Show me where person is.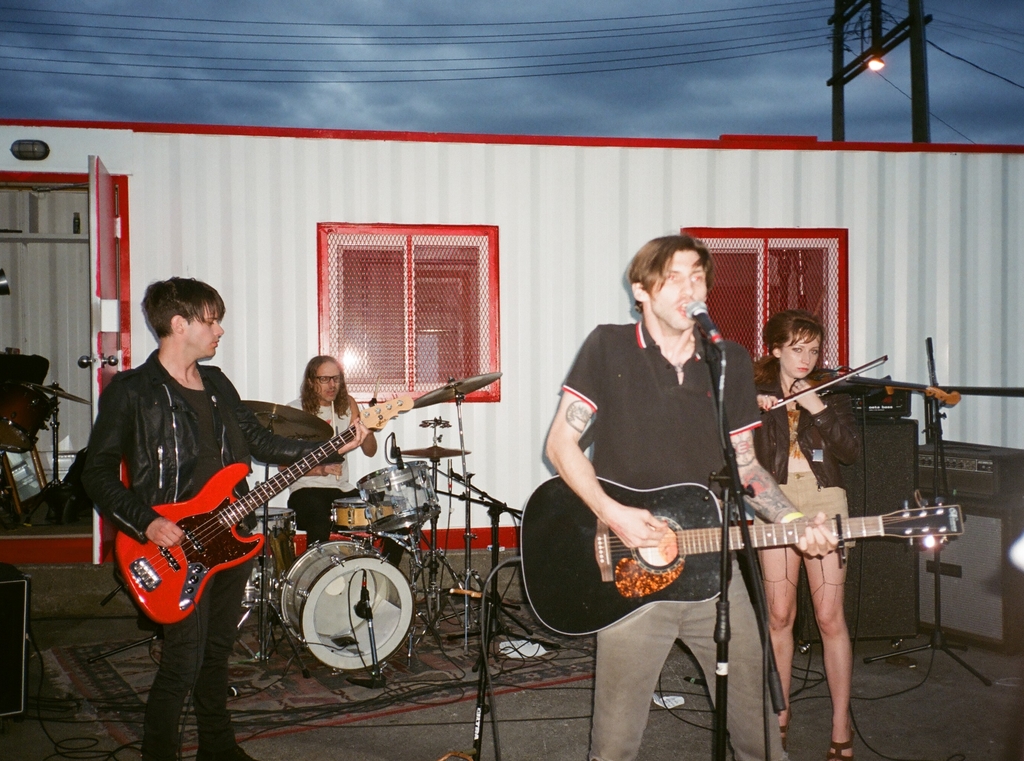
person is at (left=276, top=350, right=380, bottom=563).
